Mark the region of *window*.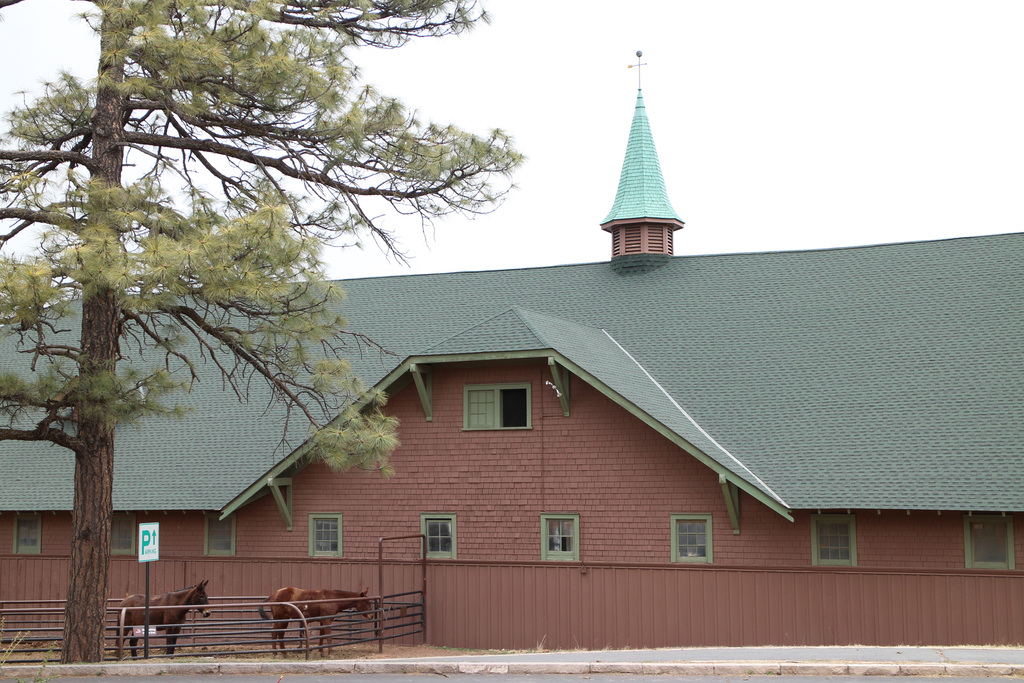
Region: bbox=(111, 514, 136, 556).
